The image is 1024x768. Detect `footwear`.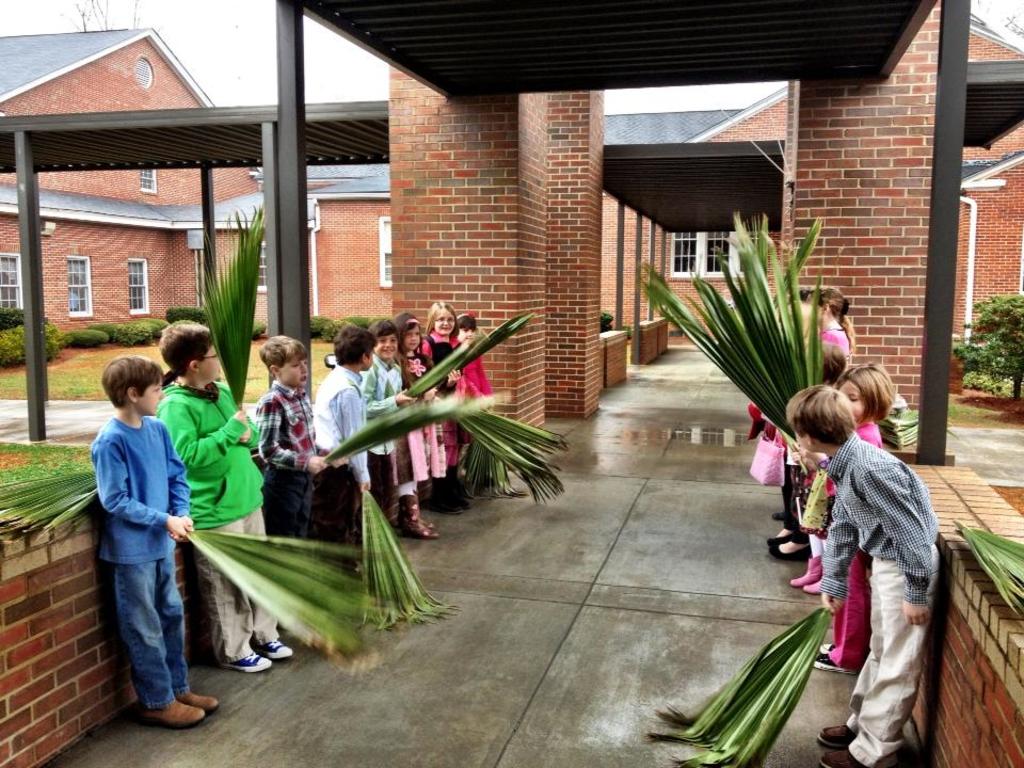
Detection: bbox(818, 714, 863, 750).
